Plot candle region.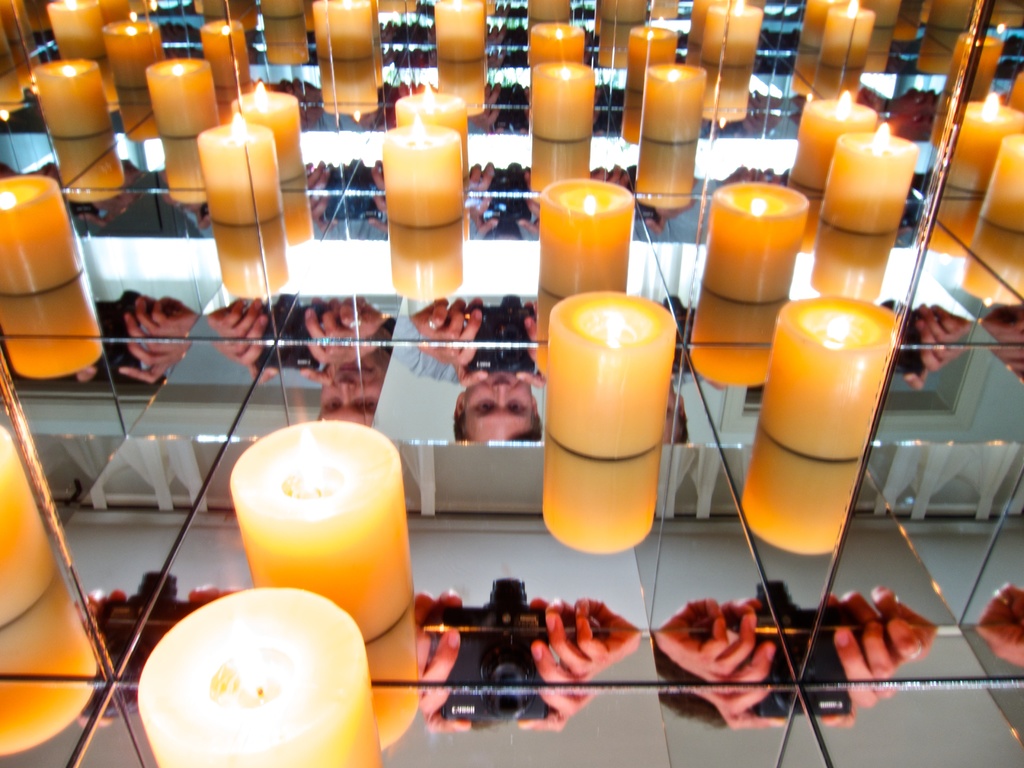
Plotted at select_region(437, 0, 486, 64).
